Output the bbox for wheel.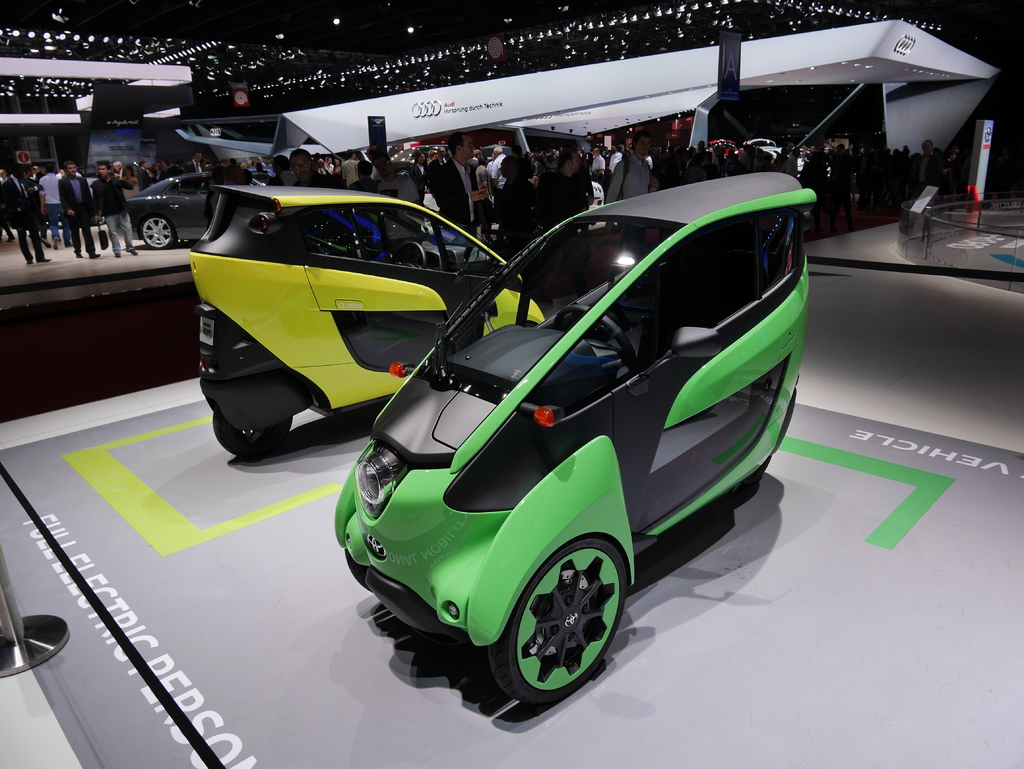
[487,539,634,710].
